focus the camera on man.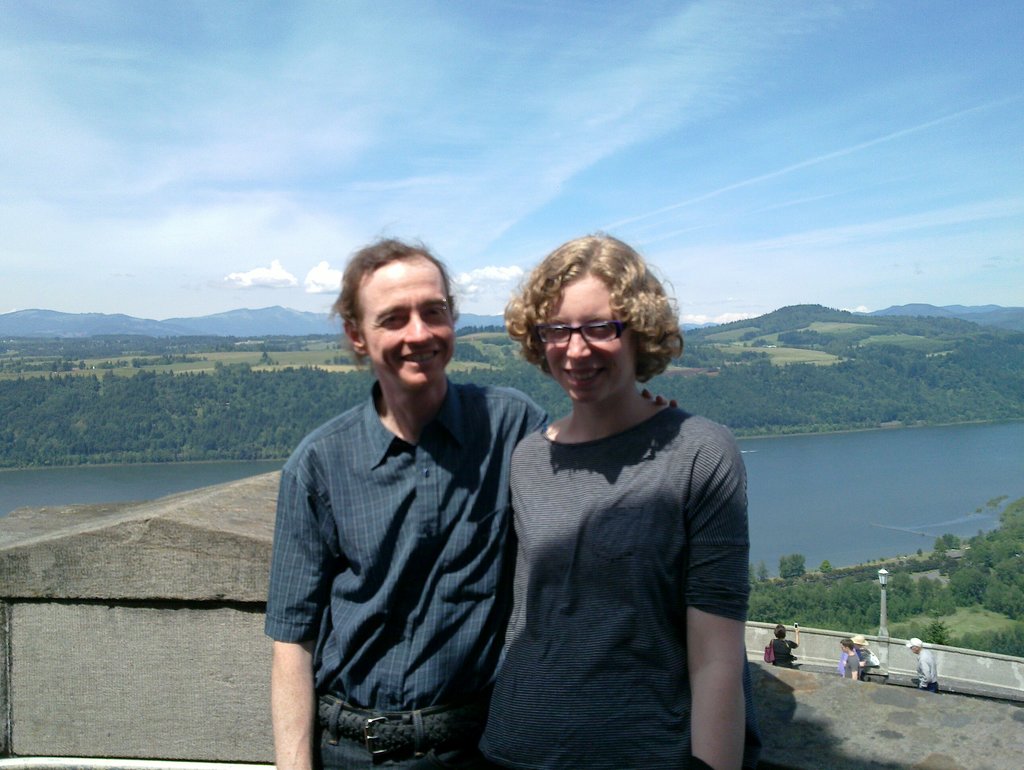
Focus region: {"x1": 838, "y1": 639, "x2": 861, "y2": 681}.
